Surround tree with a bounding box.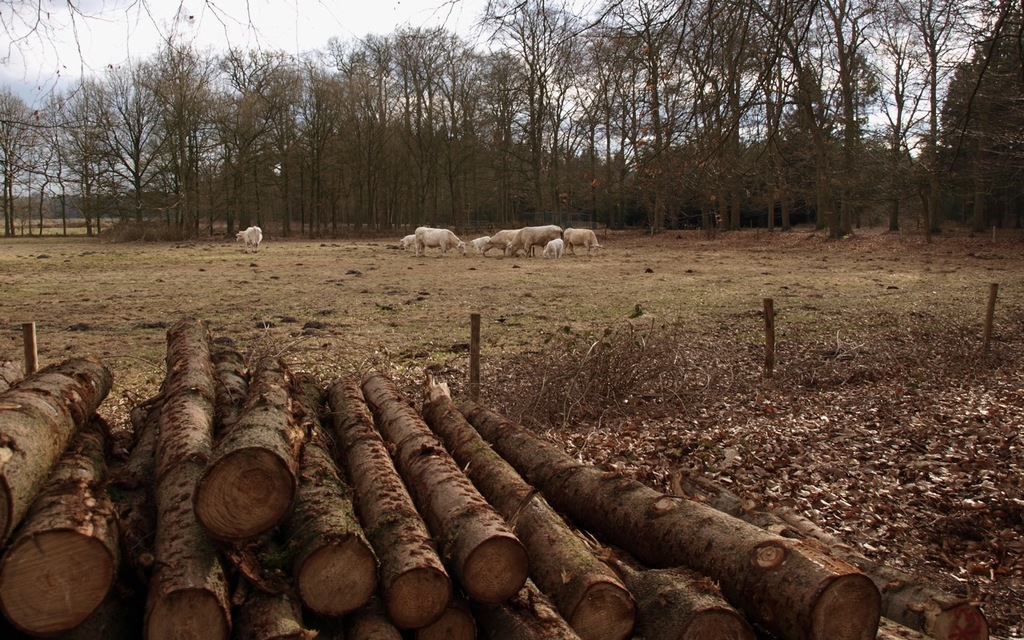
554/0/701/238.
